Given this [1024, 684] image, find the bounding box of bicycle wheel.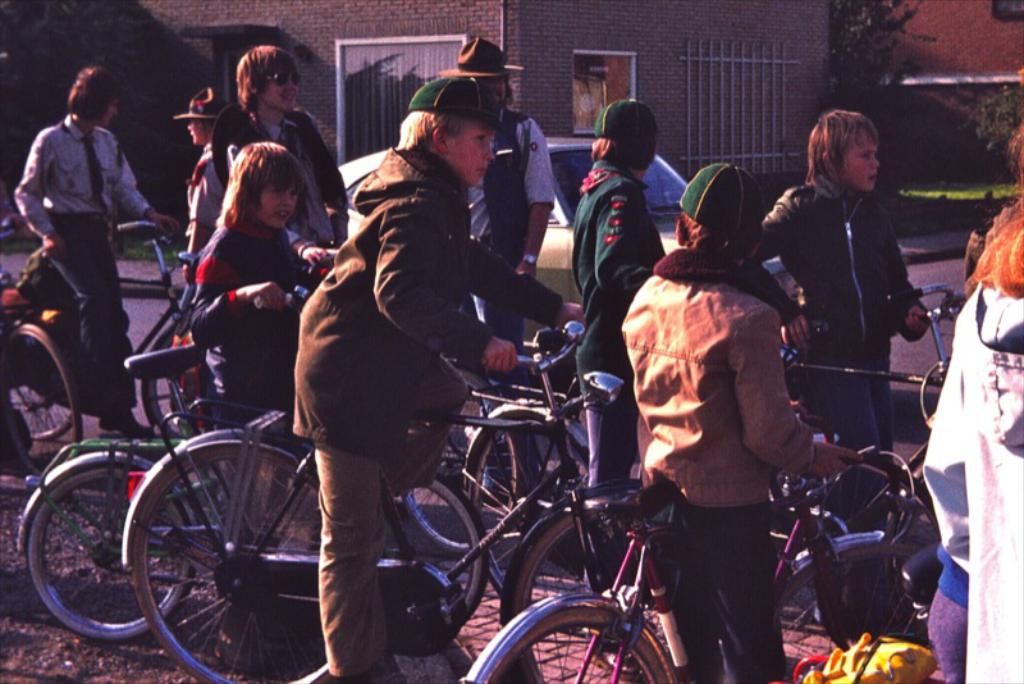
box=[484, 606, 669, 683].
